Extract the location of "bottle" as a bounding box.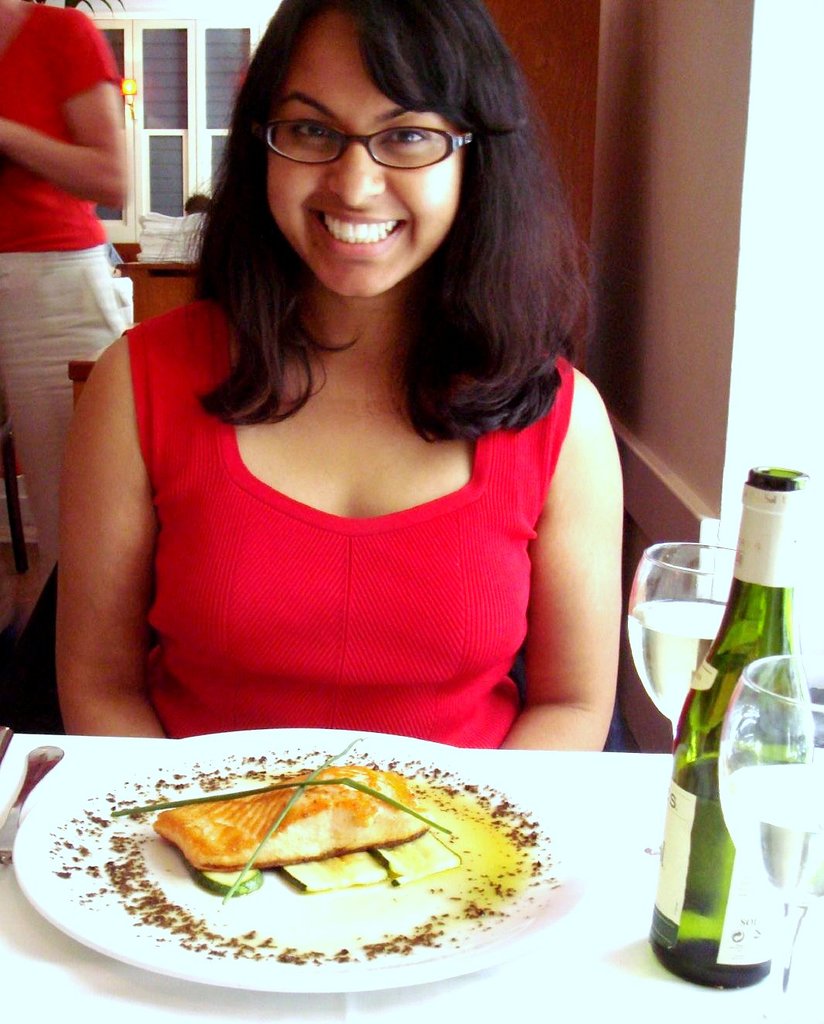
{"left": 653, "top": 459, "right": 818, "bottom": 992}.
